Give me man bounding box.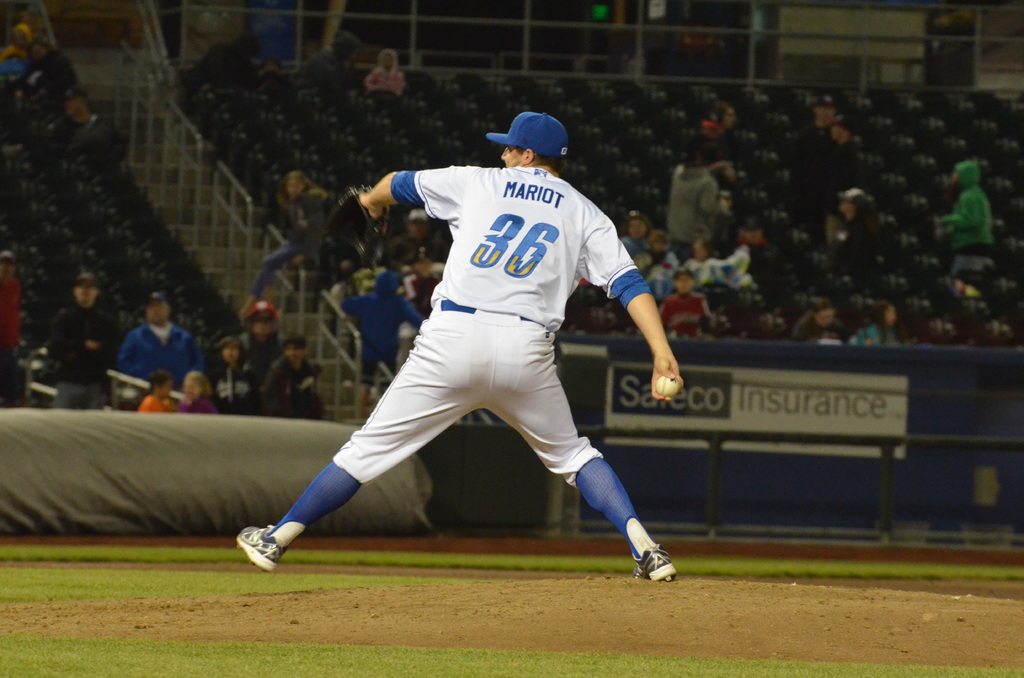
[118,297,209,375].
